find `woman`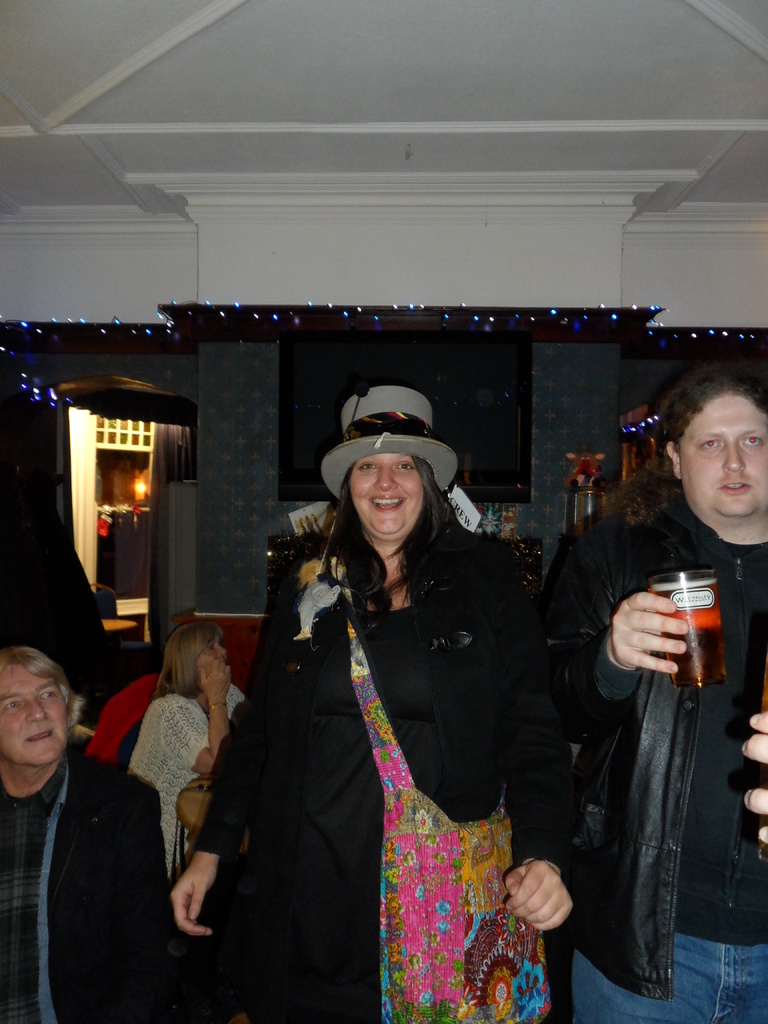
<box>217,402,561,1023</box>
